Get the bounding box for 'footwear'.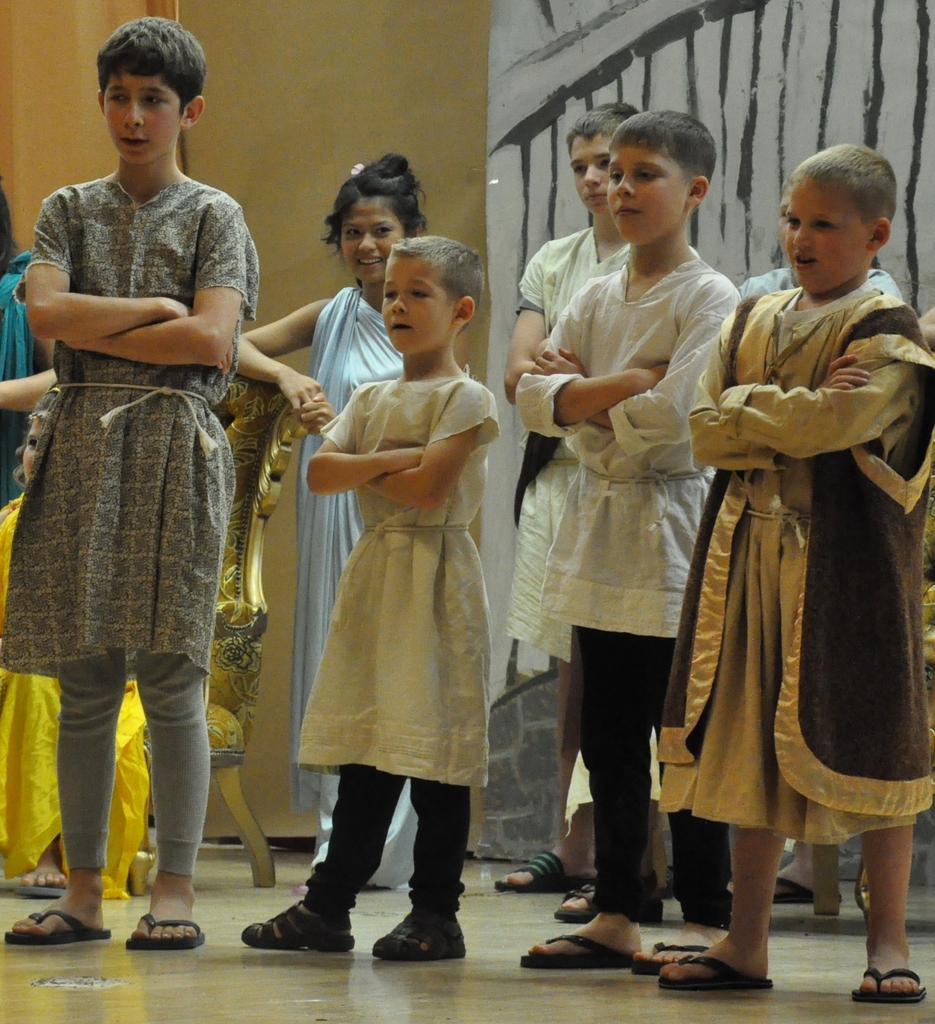
846/961/930/1007.
